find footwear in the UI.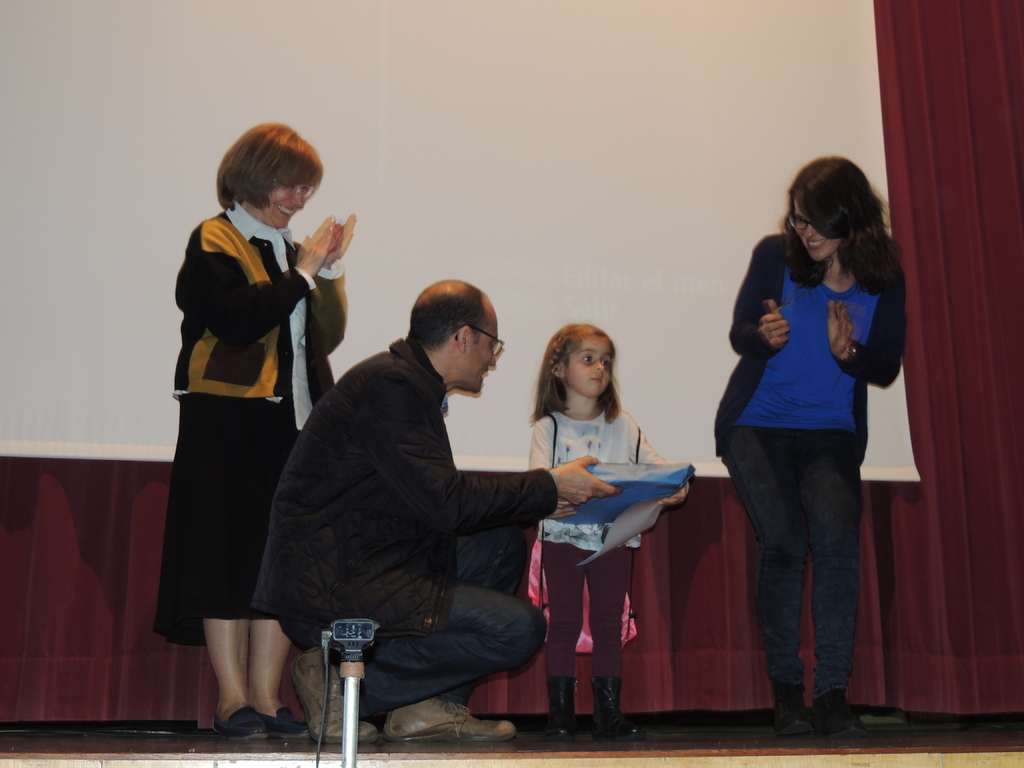
UI element at x1=813 y1=687 x2=865 y2=740.
